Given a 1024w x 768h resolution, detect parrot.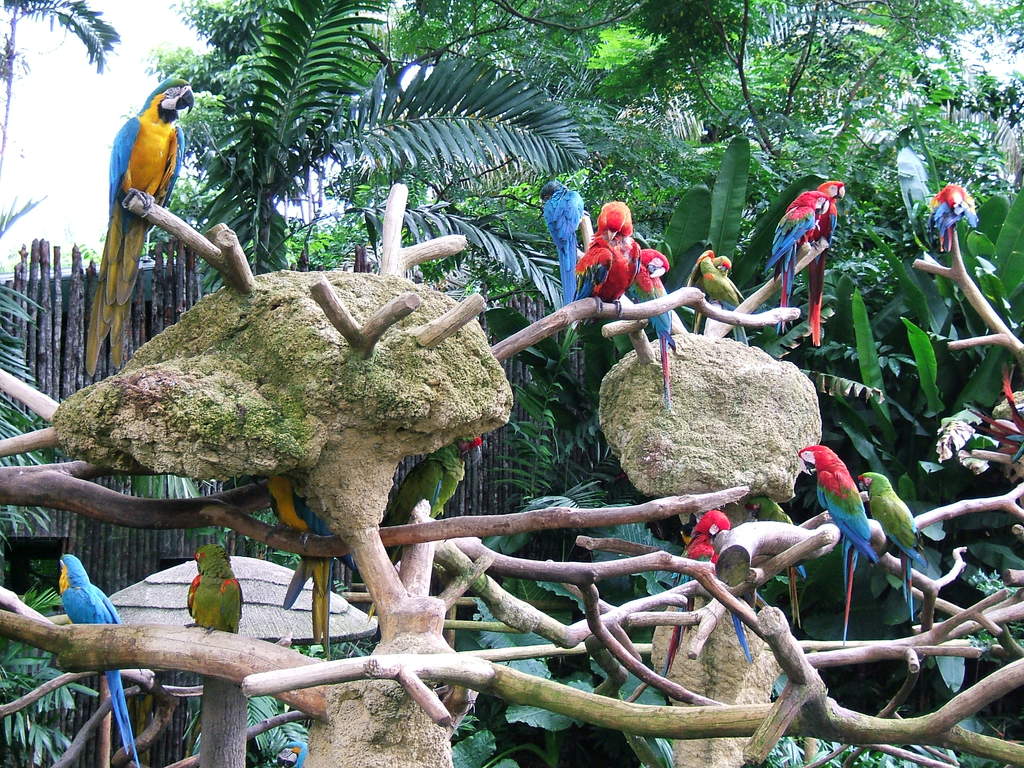
rect(858, 471, 926, 621).
